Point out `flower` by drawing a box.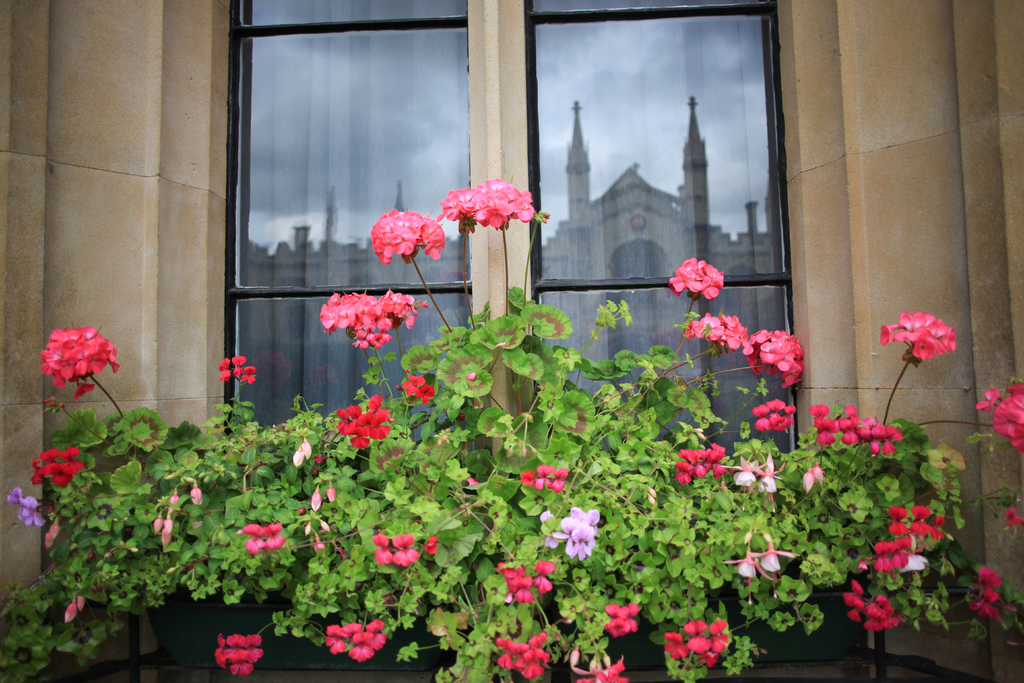
box(318, 293, 431, 349).
